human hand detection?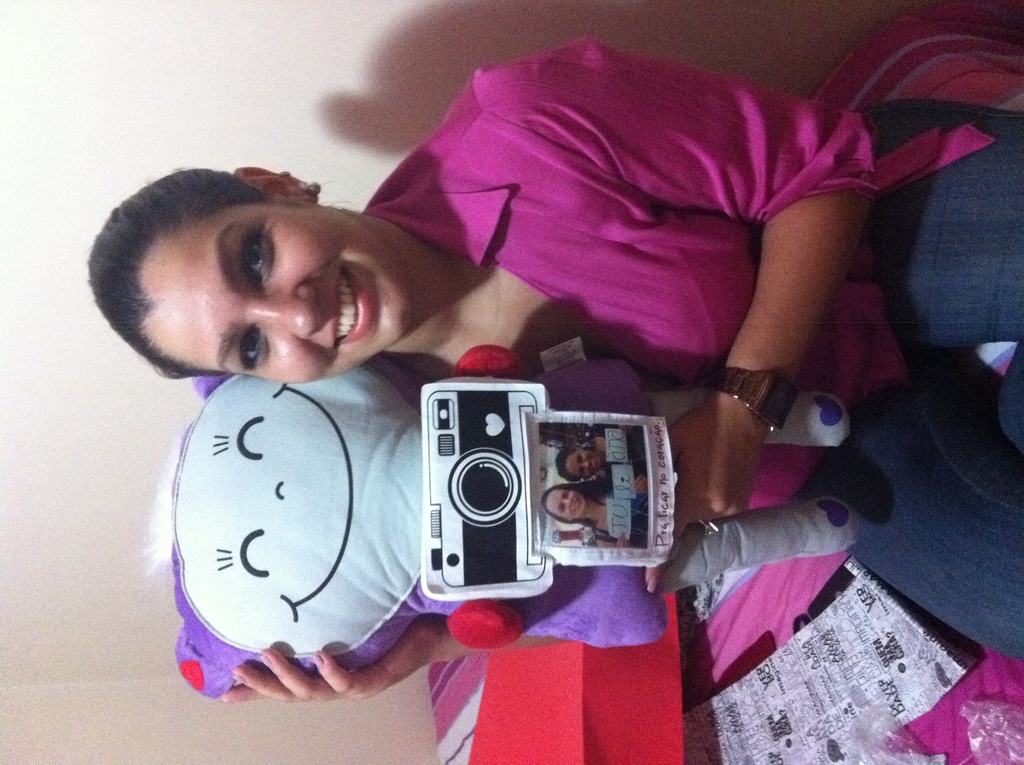
bbox(616, 534, 630, 550)
